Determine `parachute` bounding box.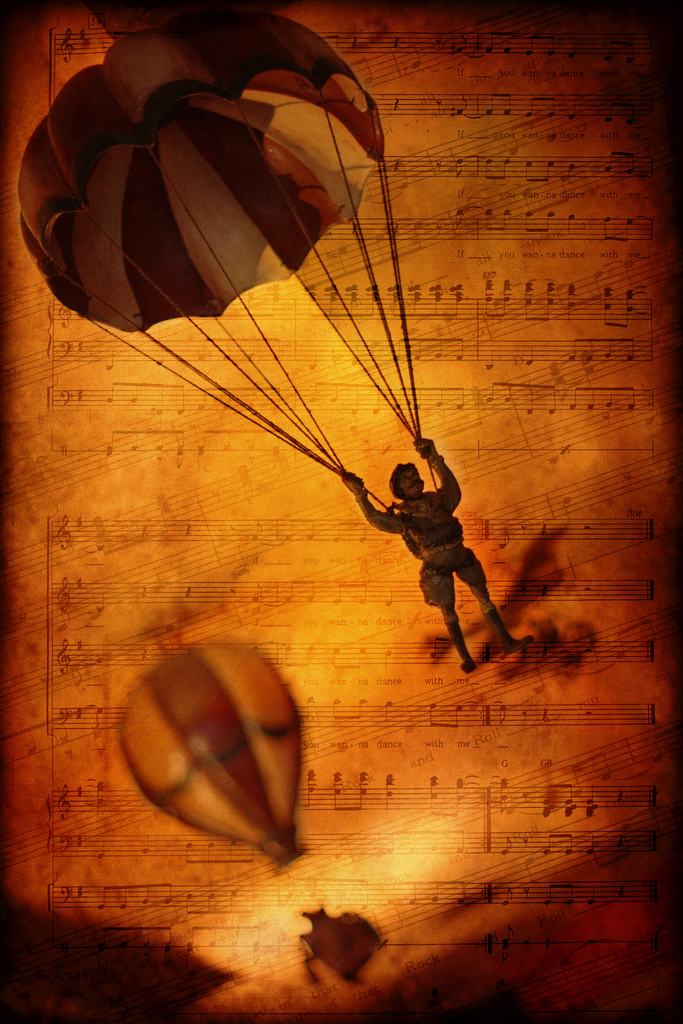
Determined: [116,641,388,988].
